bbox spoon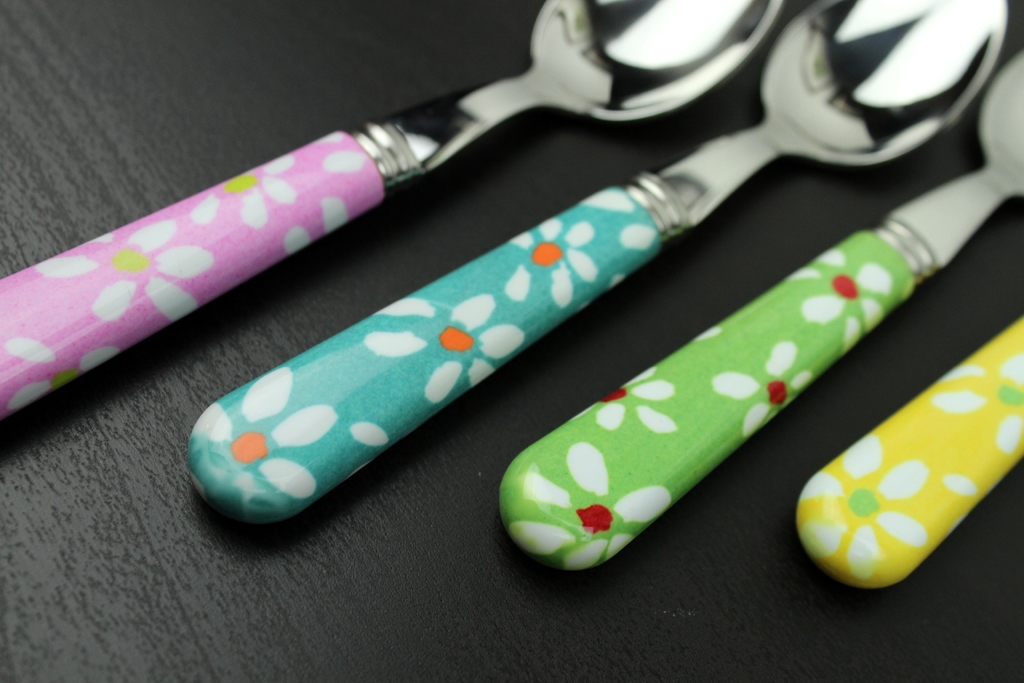
(0,0,782,419)
